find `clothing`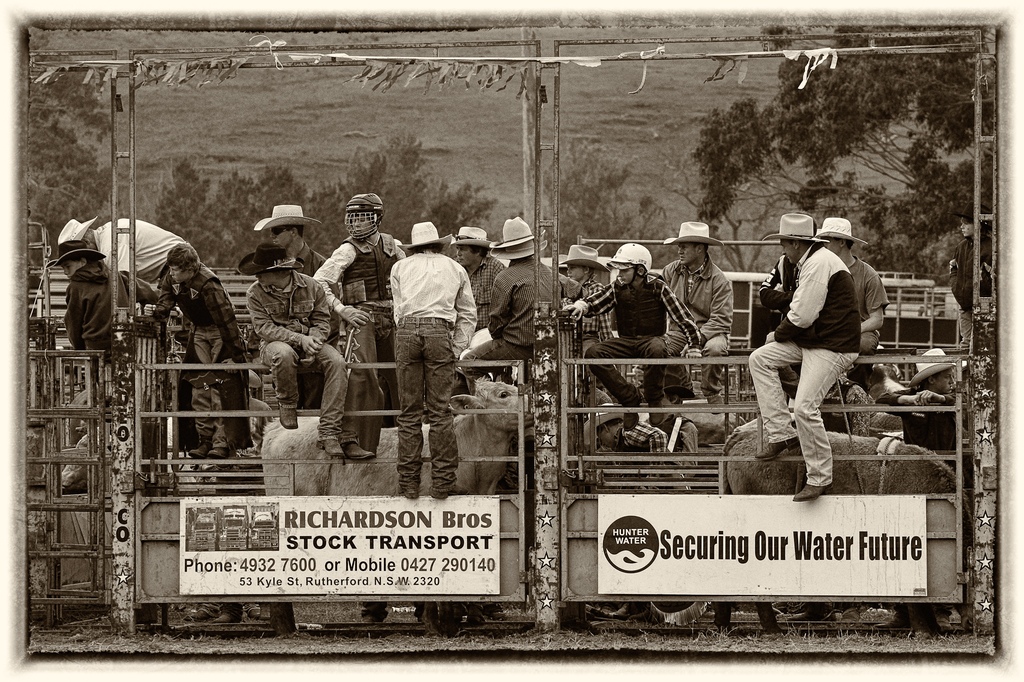
bbox=(293, 239, 337, 354)
